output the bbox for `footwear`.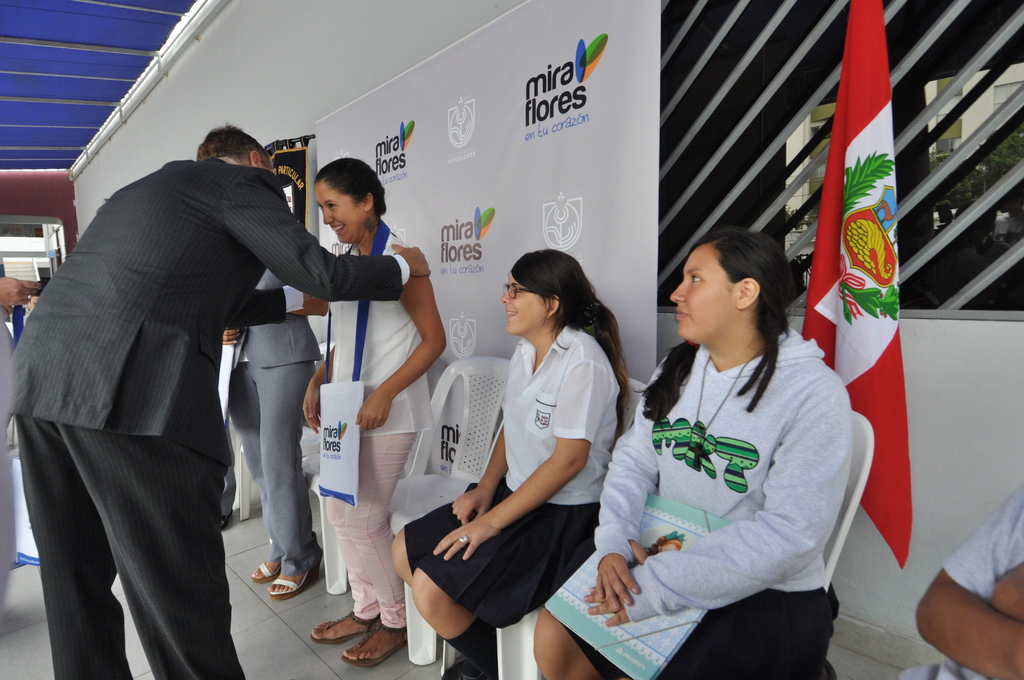
217, 510, 234, 528.
